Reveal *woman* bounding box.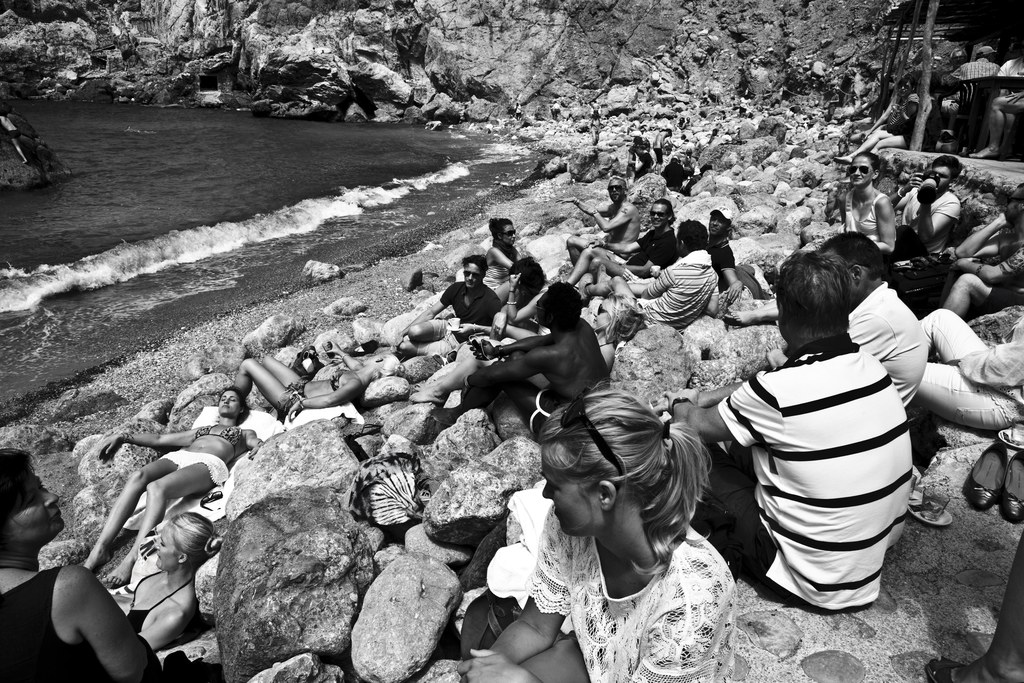
Revealed: 0,437,177,682.
